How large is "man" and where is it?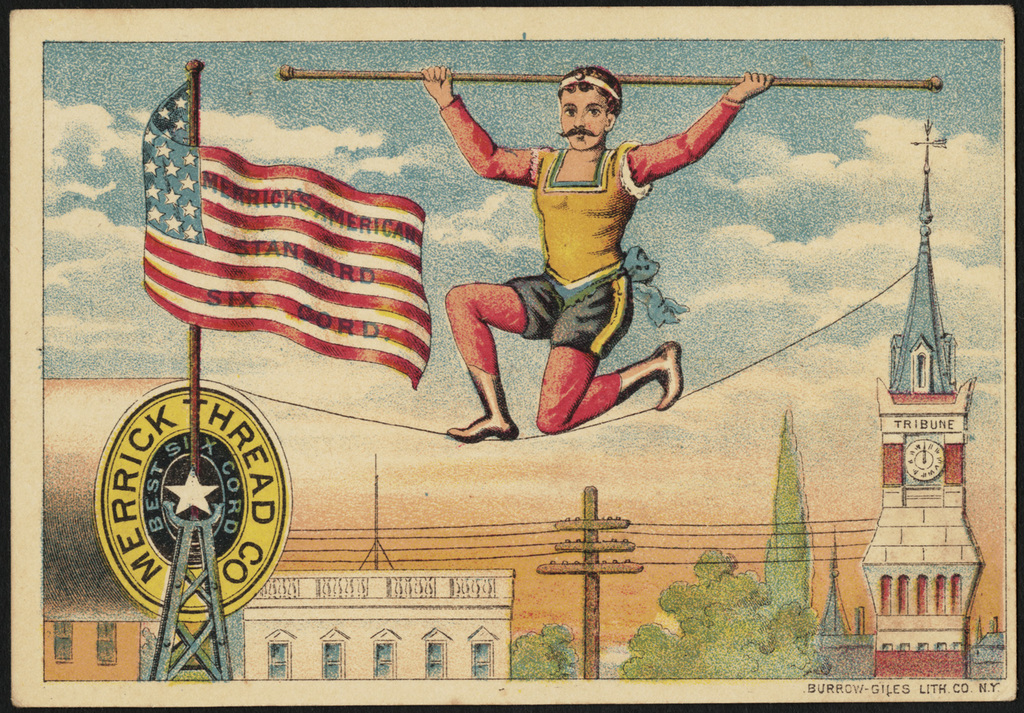
Bounding box: left=372, top=44, right=779, bottom=438.
